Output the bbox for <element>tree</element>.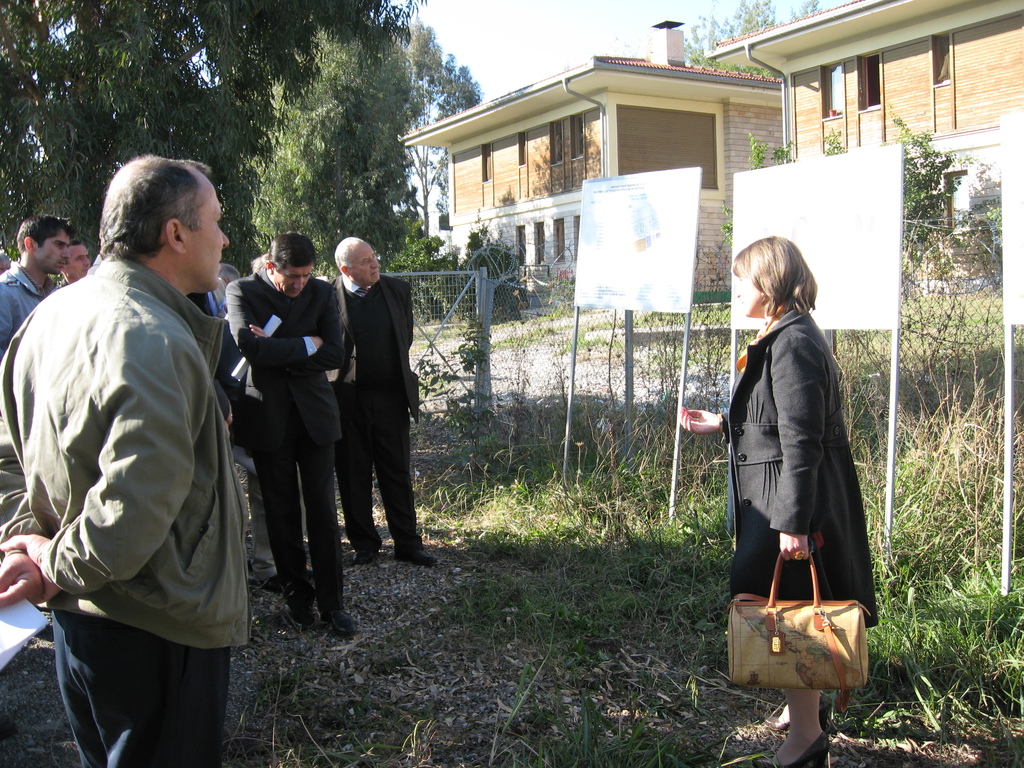
684 0 823 63.
